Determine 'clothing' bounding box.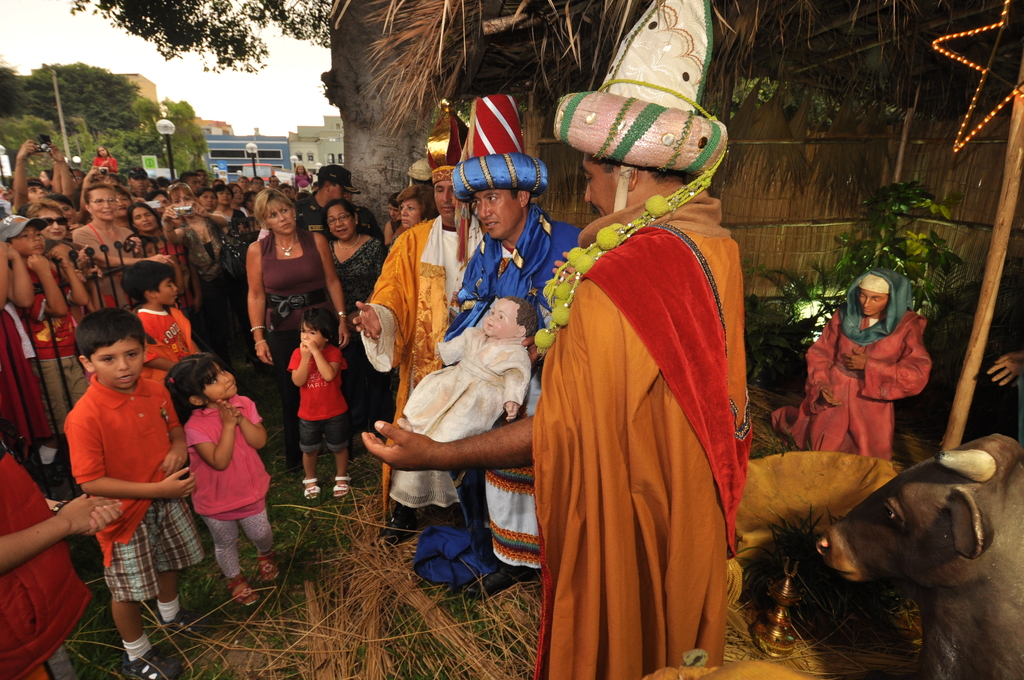
Determined: bbox=(142, 230, 182, 290).
